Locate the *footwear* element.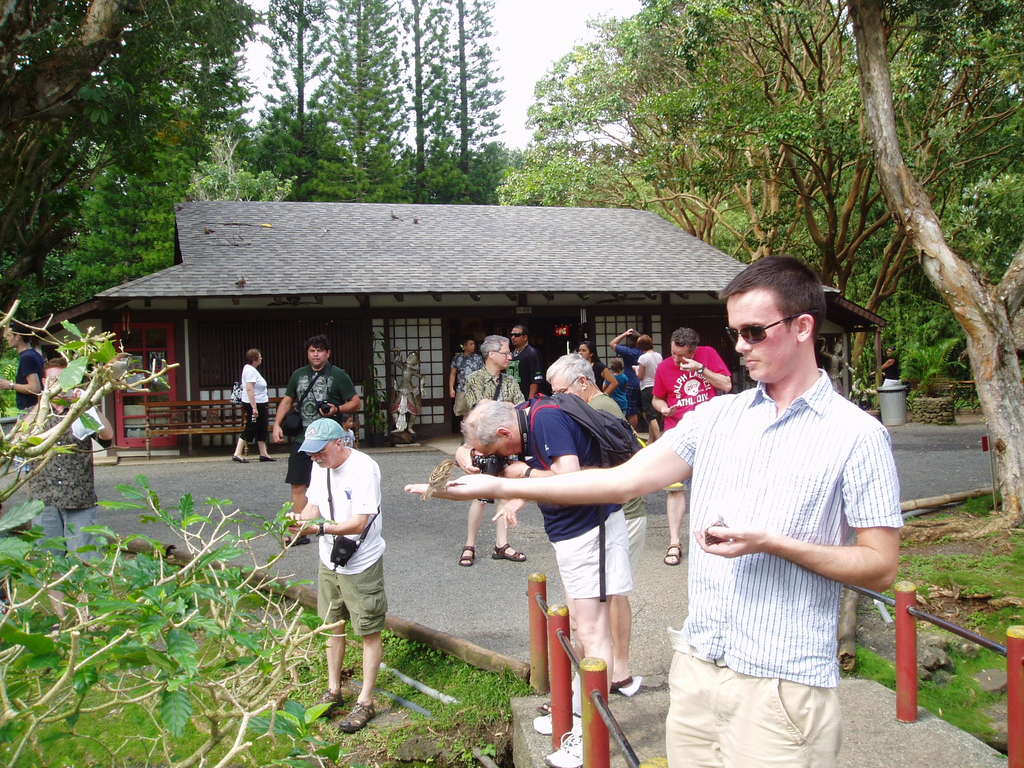
Element bbox: bbox(602, 675, 634, 694).
